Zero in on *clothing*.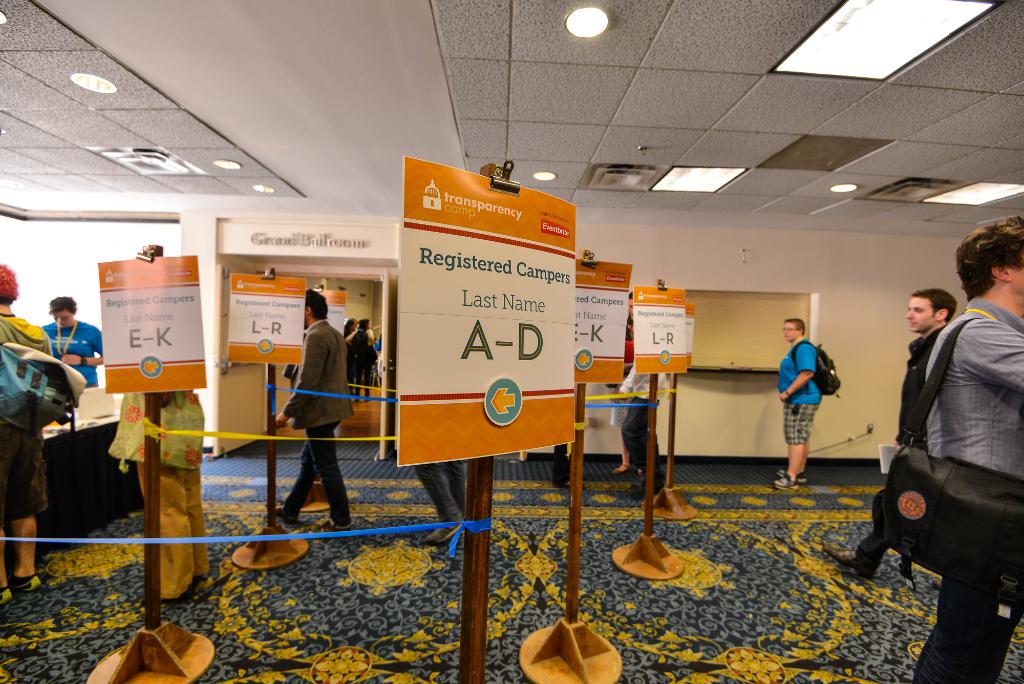
Zeroed in: {"x1": 905, "y1": 583, "x2": 1016, "y2": 683}.
